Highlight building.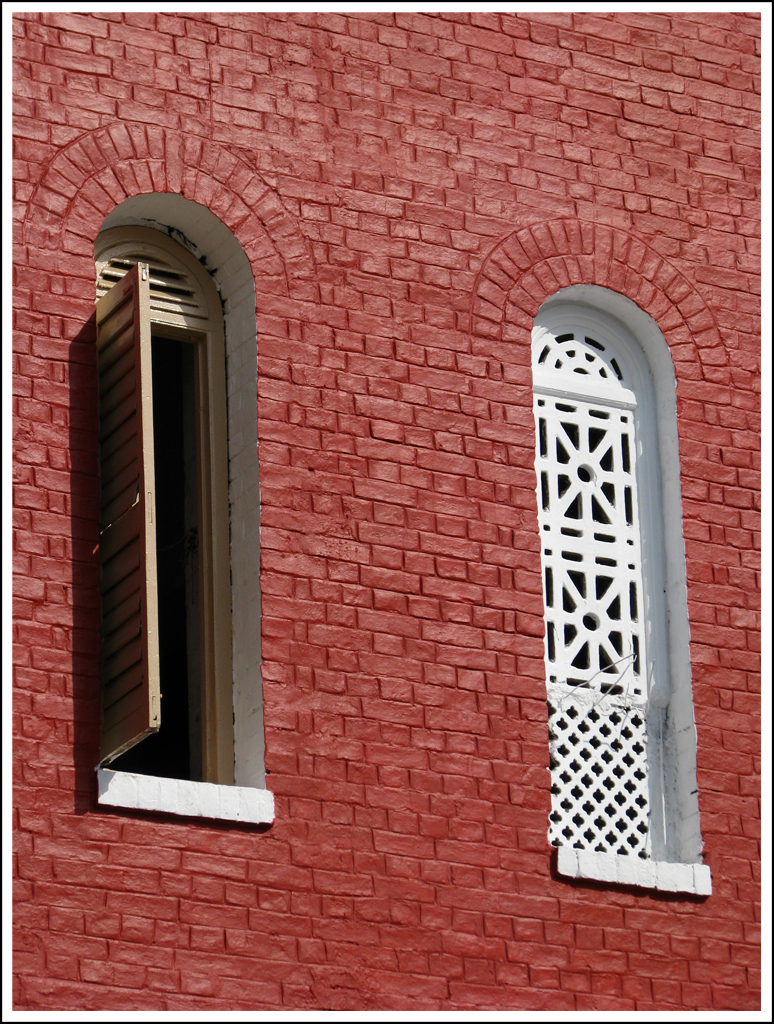
Highlighted region: bbox=(11, 5, 768, 1016).
